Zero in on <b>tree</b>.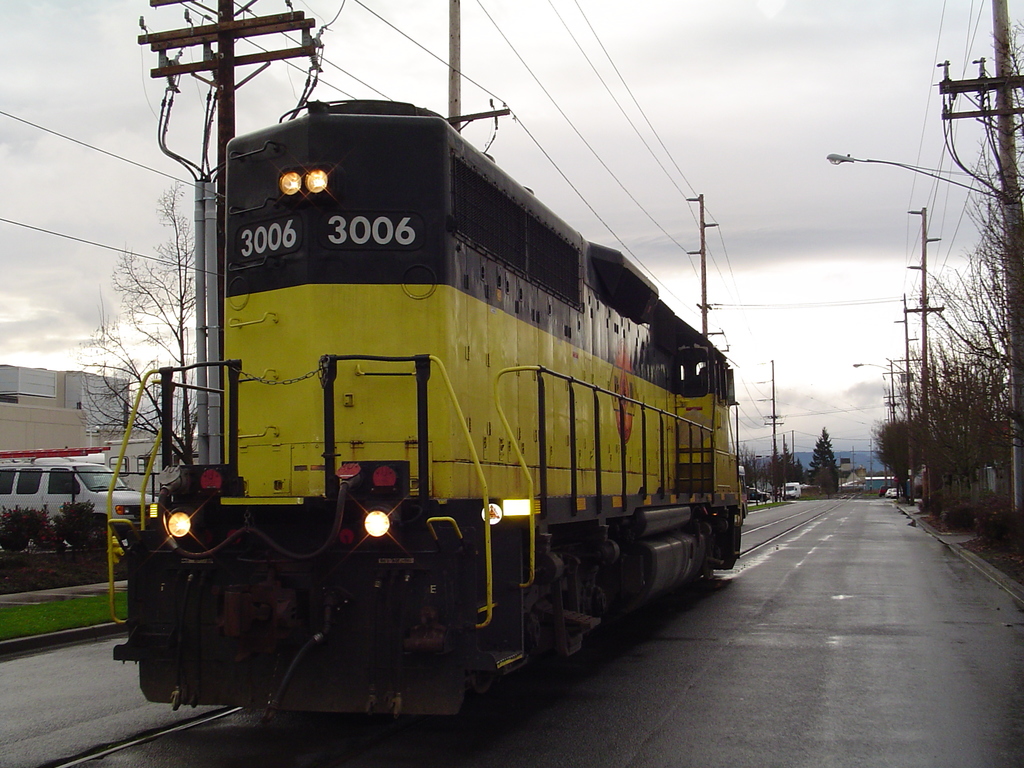
Zeroed in: (x1=774, y1=443, x2=796, y2=484).
